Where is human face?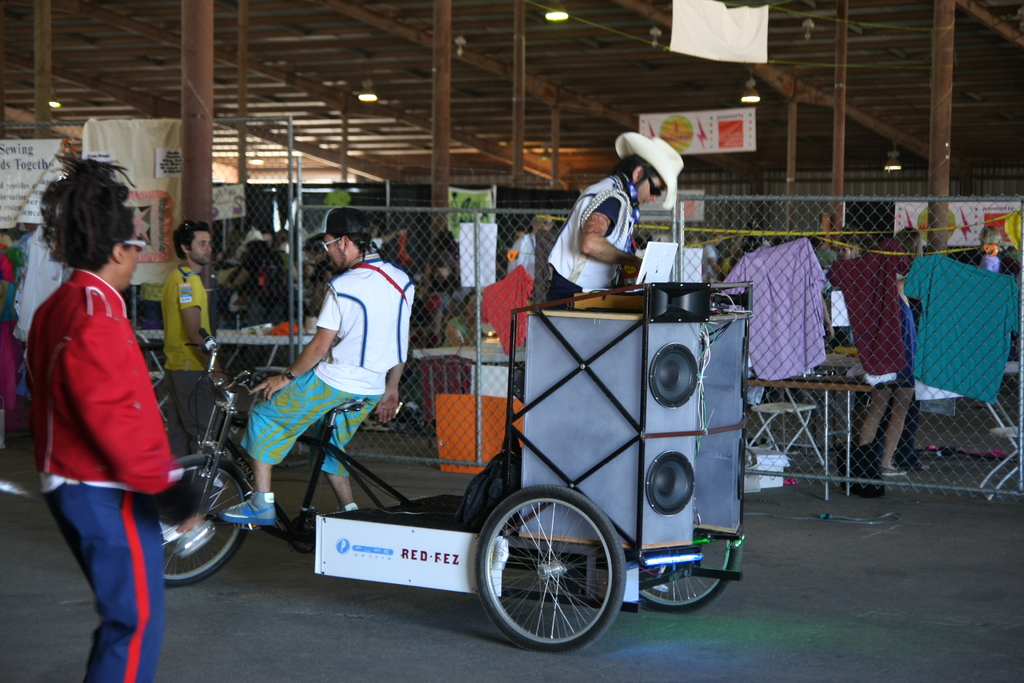
locate(322, 235, 344, 270).
